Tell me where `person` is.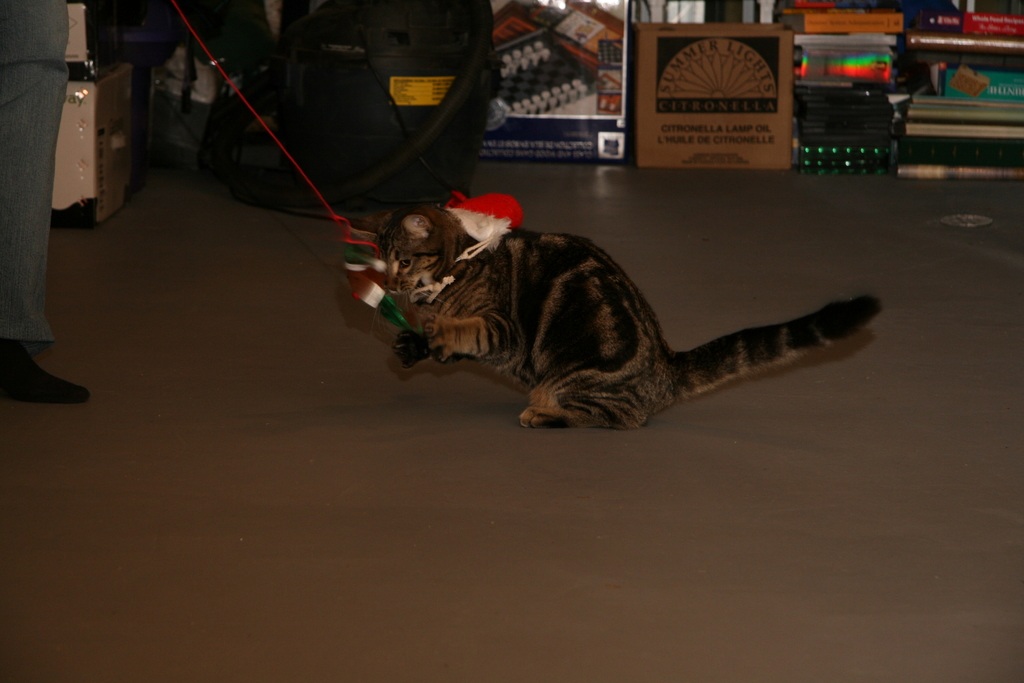
`person` is at BBox(1, 0, 95, 401).
